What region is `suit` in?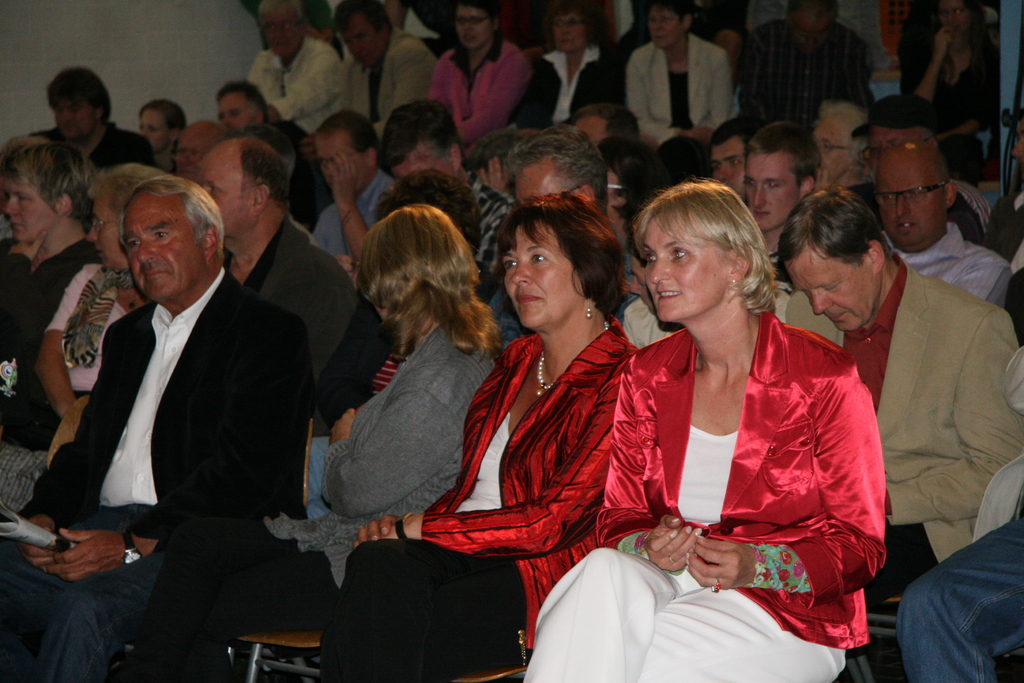
Rect(0, 268, 320, 638).
